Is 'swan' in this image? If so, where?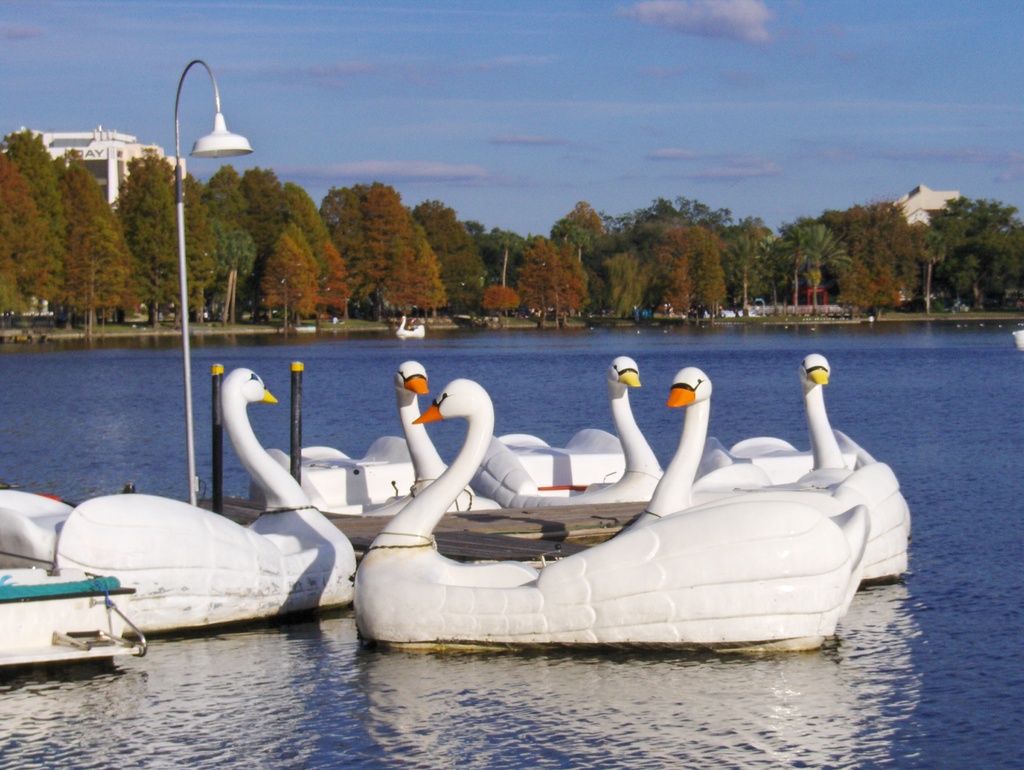
Yes, at [x1=493, y1=358, x2=657, y2=496].
